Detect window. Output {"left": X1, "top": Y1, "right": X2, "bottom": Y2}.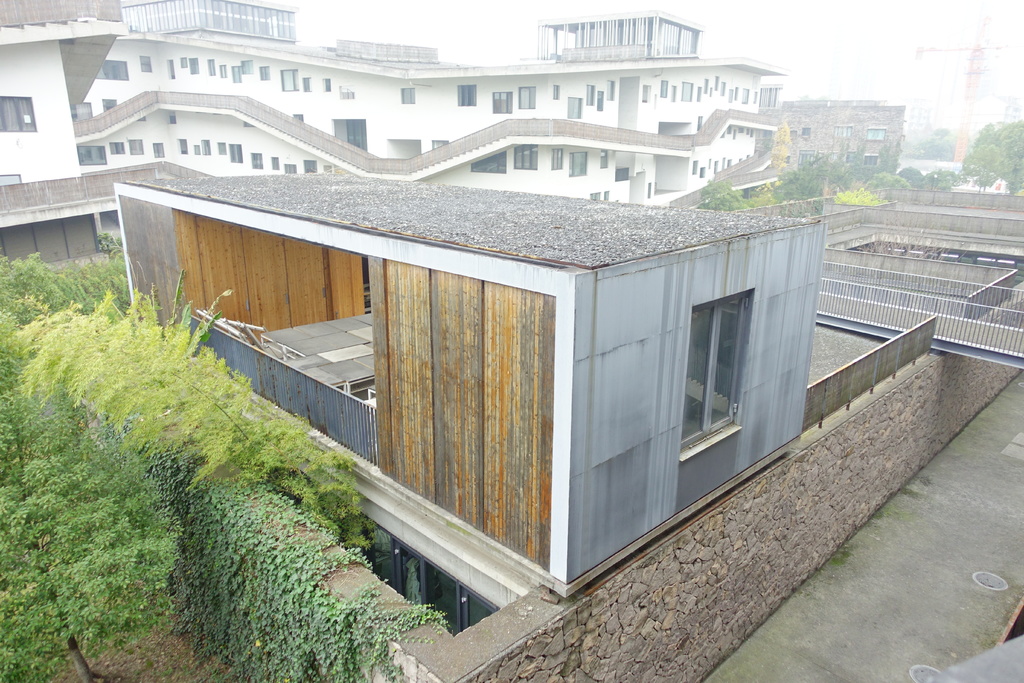
{"left": 736, "top": 88, "right": 740, "bottom": 101}.
